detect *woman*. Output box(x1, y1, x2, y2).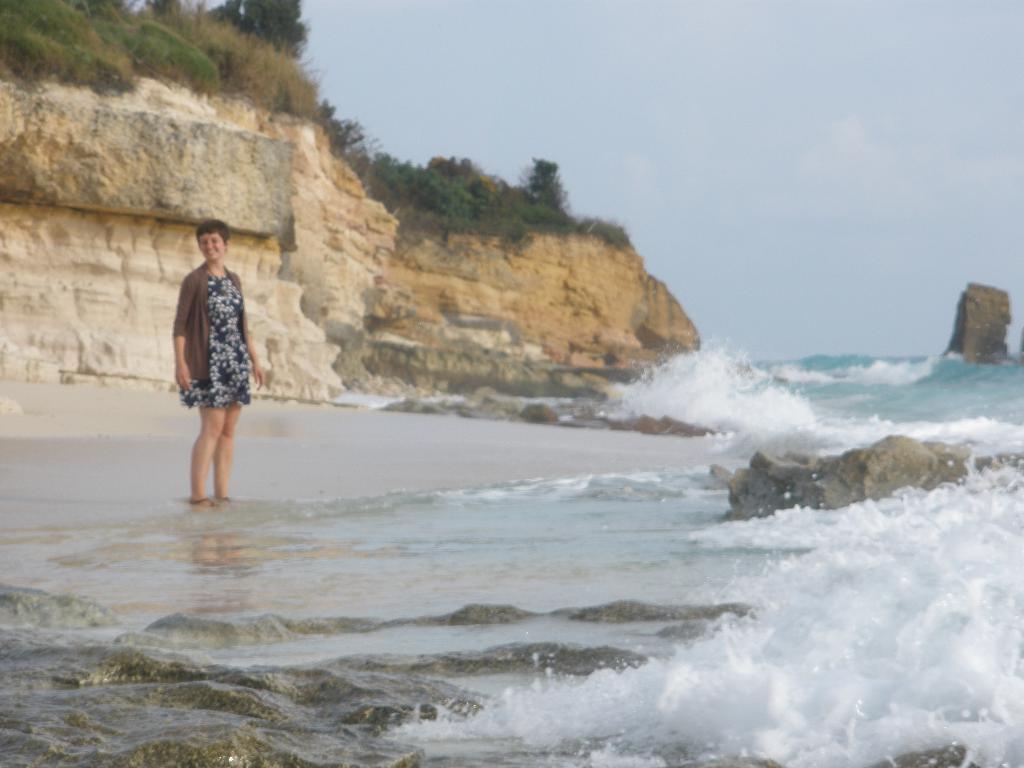
box(160, 223, 255, 497).
